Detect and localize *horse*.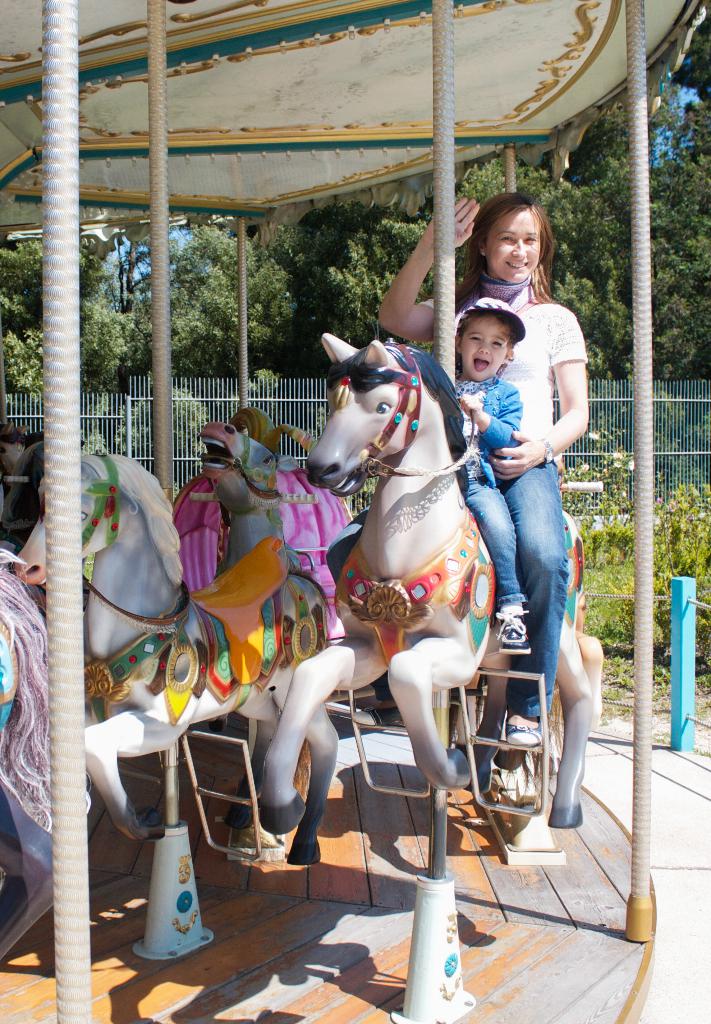
Localized at [195, 419, 326, 832].
